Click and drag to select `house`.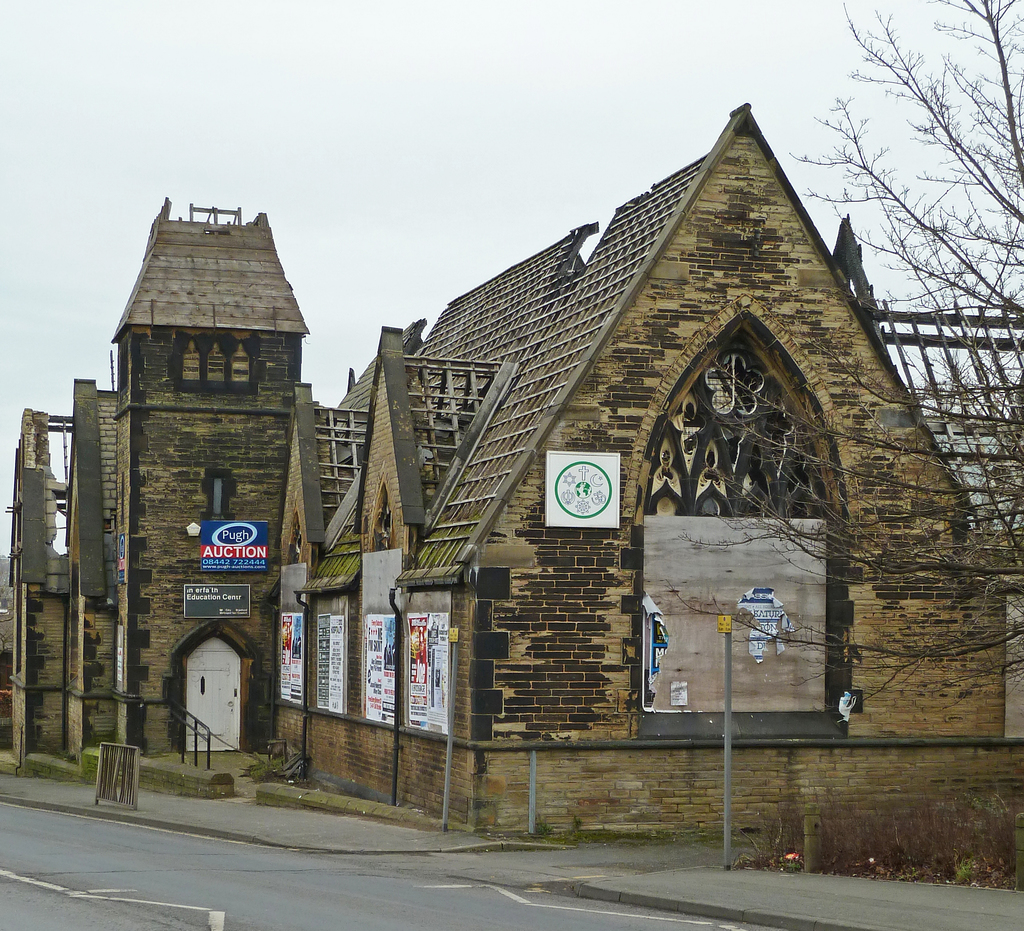
Selection: detection(276, 106, 1013, 829).
